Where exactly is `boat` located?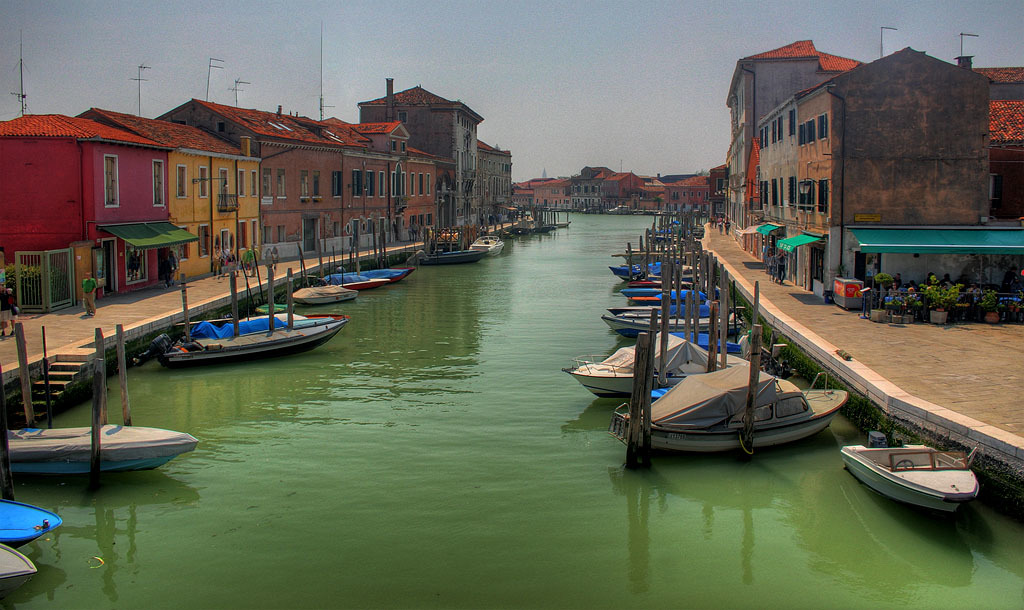
Its bounding box is select_region(0, 497, 62, 548).
